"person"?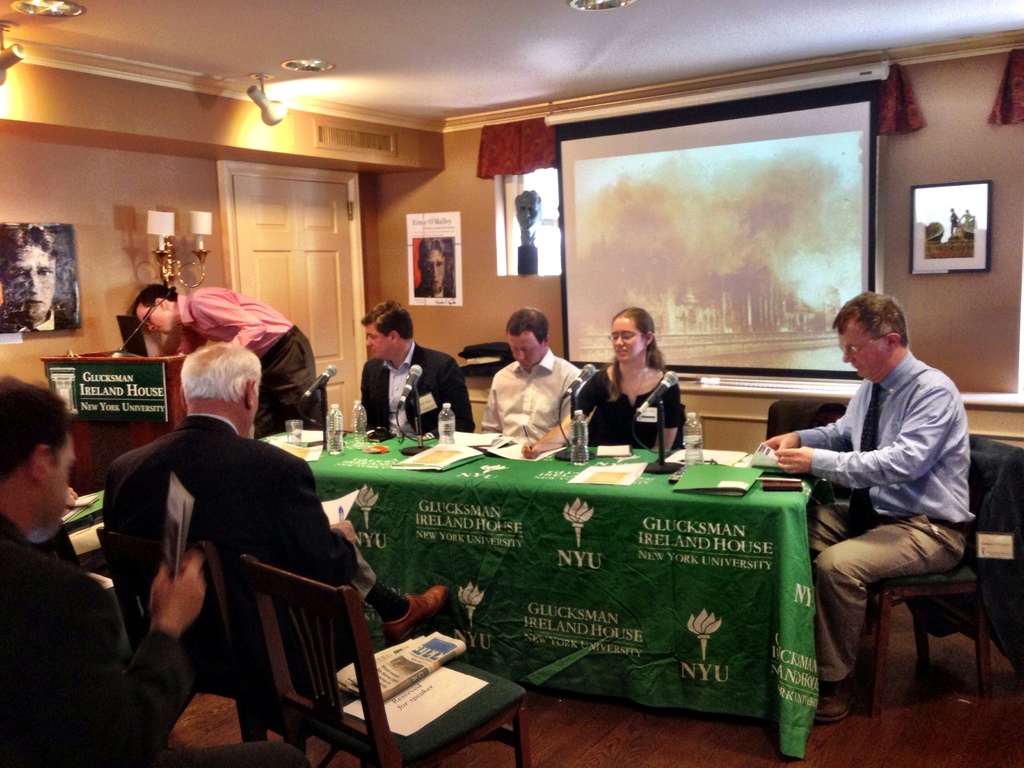
(412, 238, 456, 298)
